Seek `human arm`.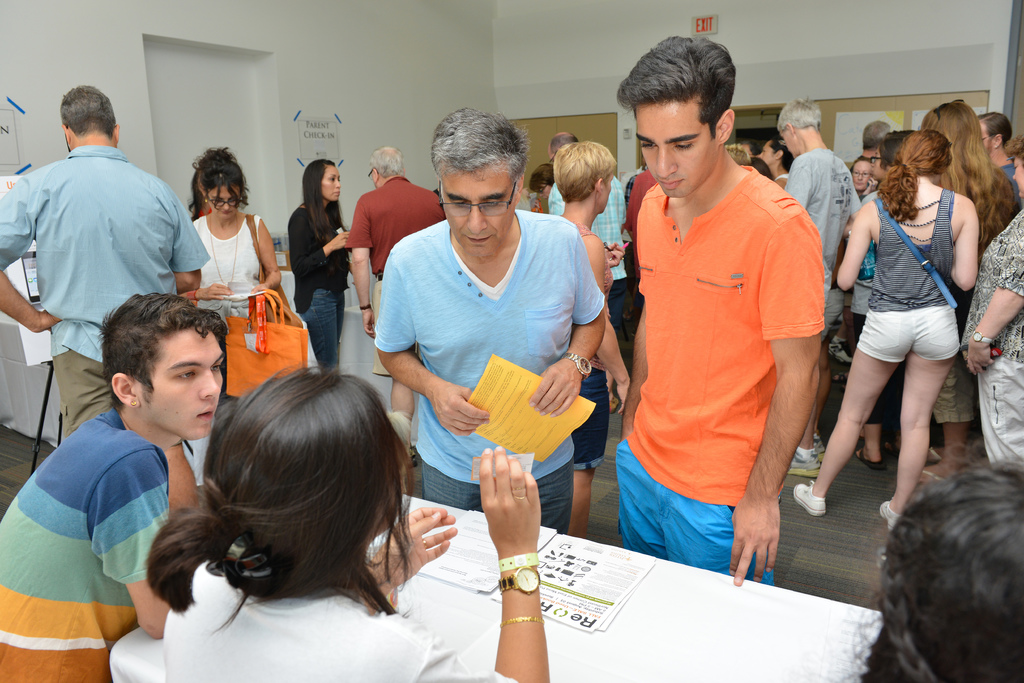
[761, 257, 838, 534].
